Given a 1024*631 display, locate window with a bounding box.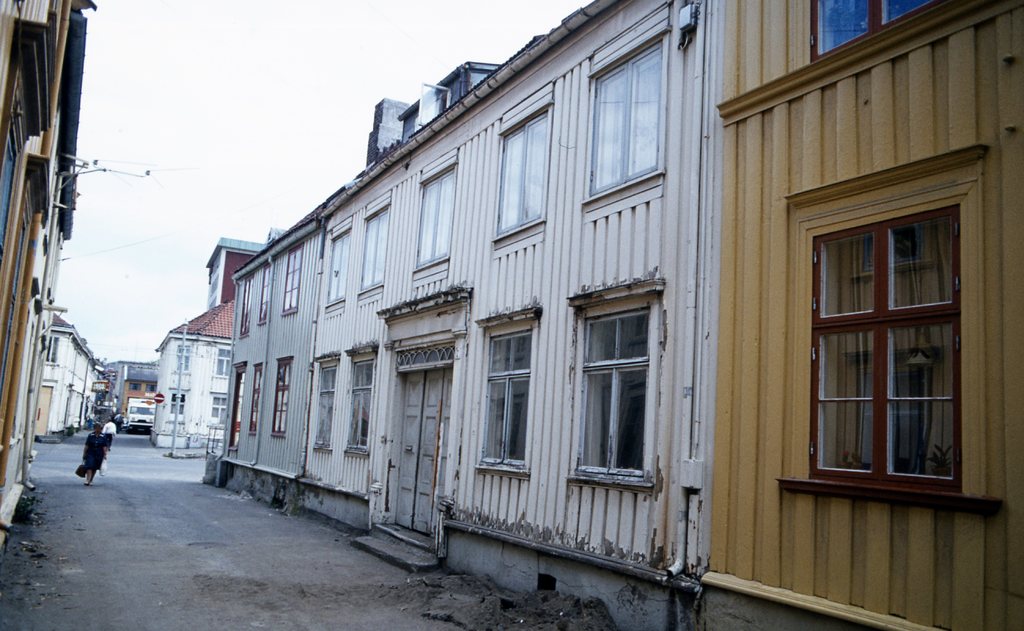
Located: 259:252:274:325.
